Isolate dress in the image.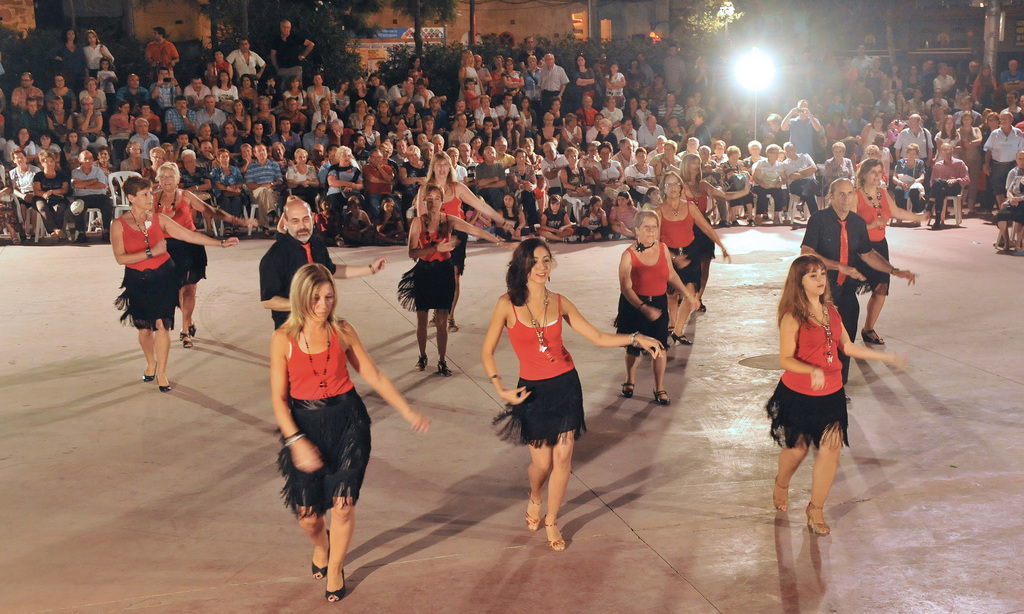
Isolated region: box=[395, 212, 455, 312].
